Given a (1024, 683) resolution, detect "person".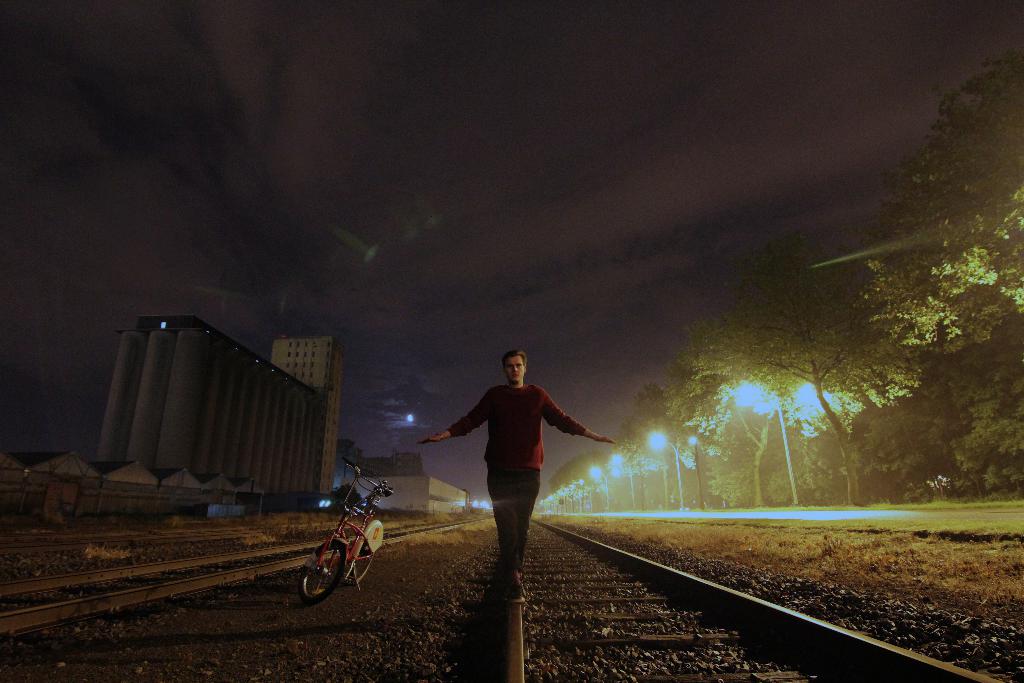
bbox=(415, 348, 611, 602).
